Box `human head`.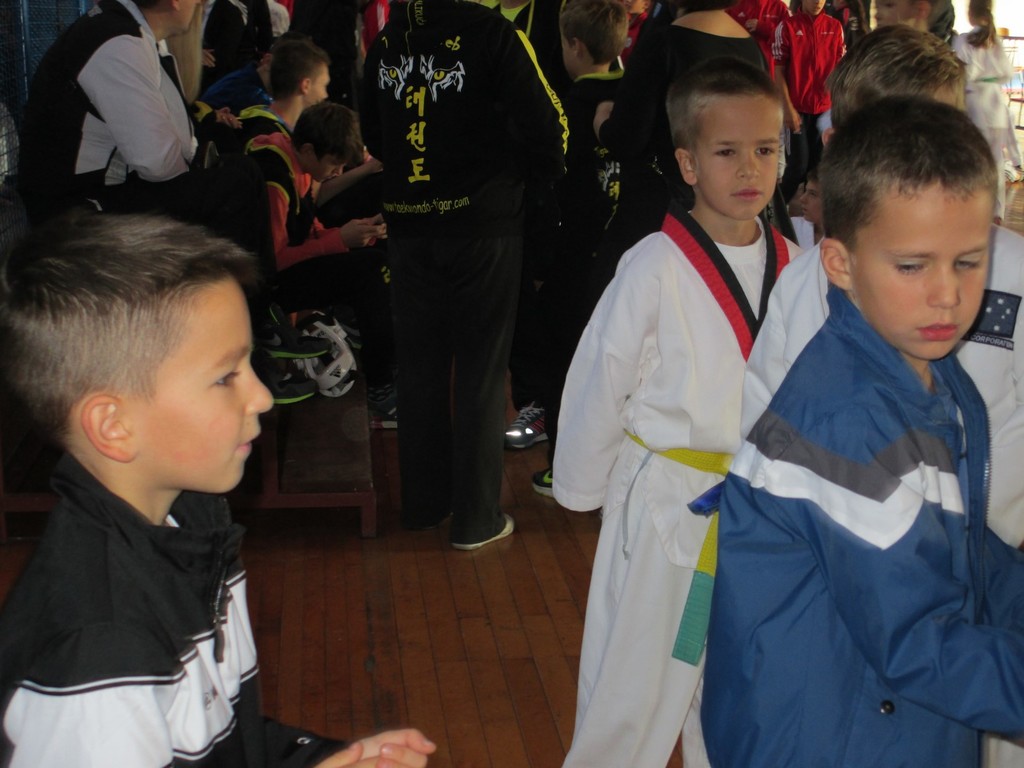
(665,61,789,225).
